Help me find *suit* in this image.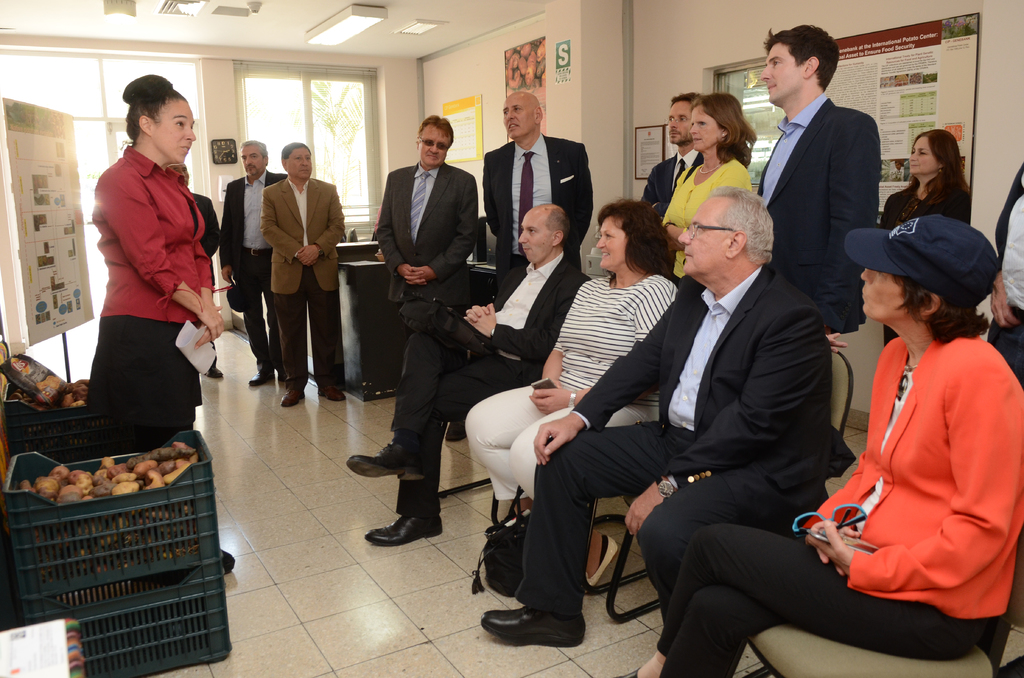
Found it: bbox=(480, 134, 601, 282).
